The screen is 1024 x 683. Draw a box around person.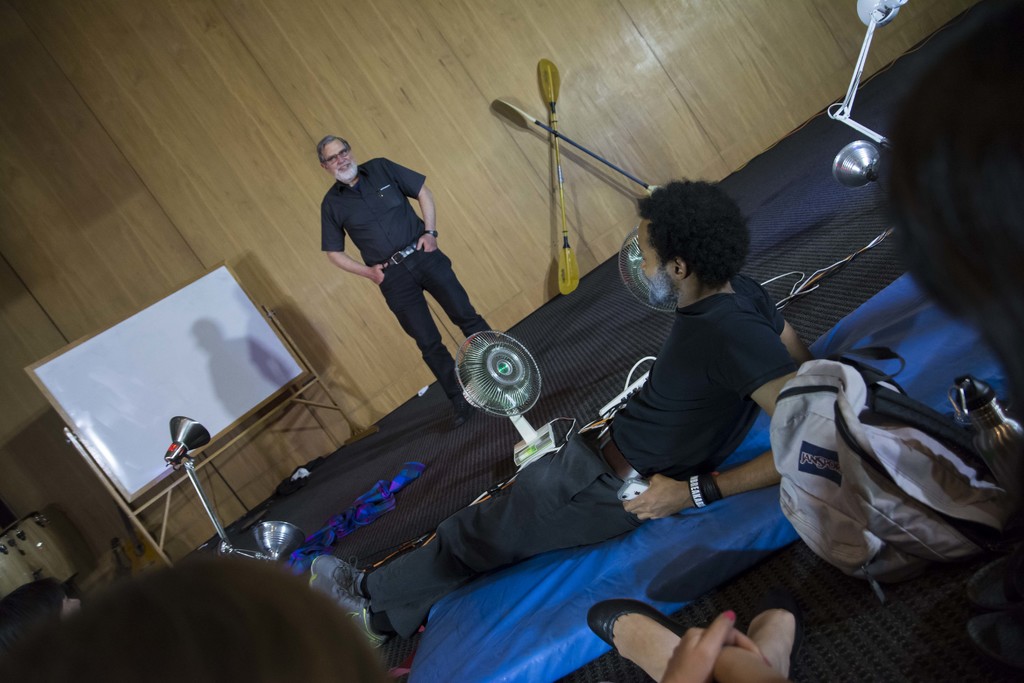
305,178,824,658.
